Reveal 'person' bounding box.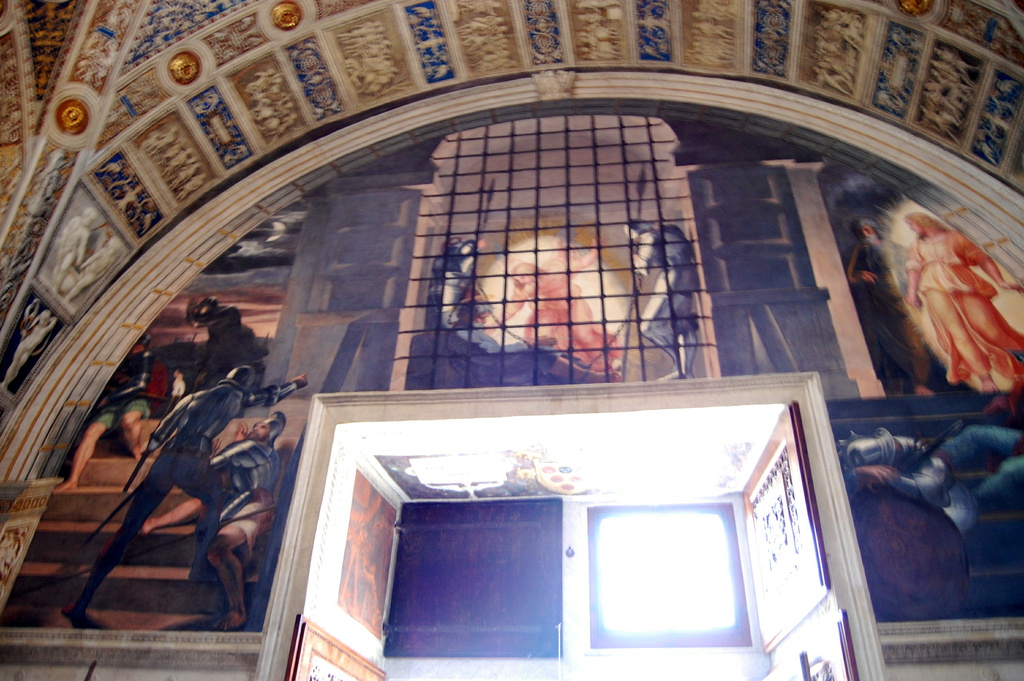
Revealed: 637,215,703,374.
